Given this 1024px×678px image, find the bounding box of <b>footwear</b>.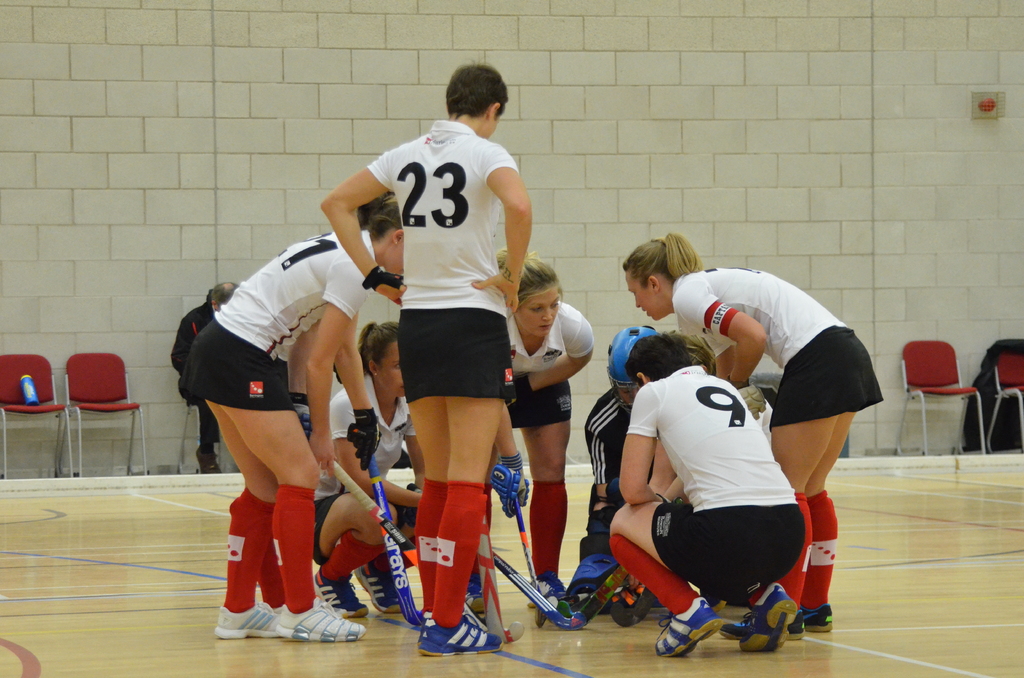
crop(351, 561, 408, 615).
